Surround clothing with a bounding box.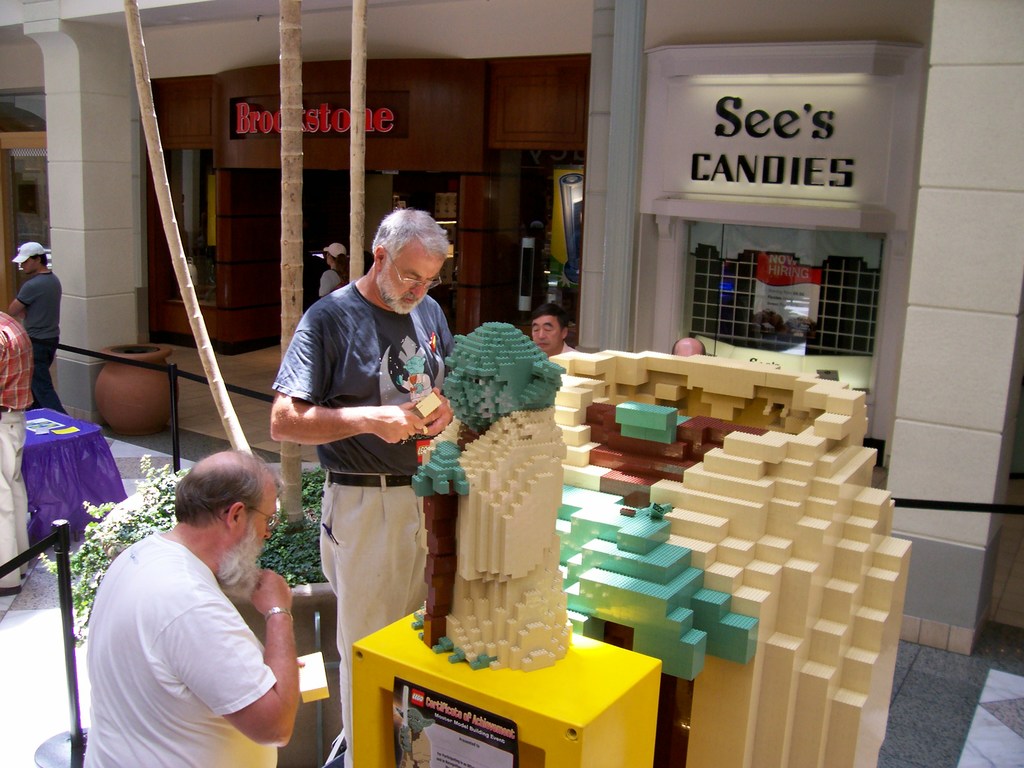
rect(276, 280, 460, 767).
